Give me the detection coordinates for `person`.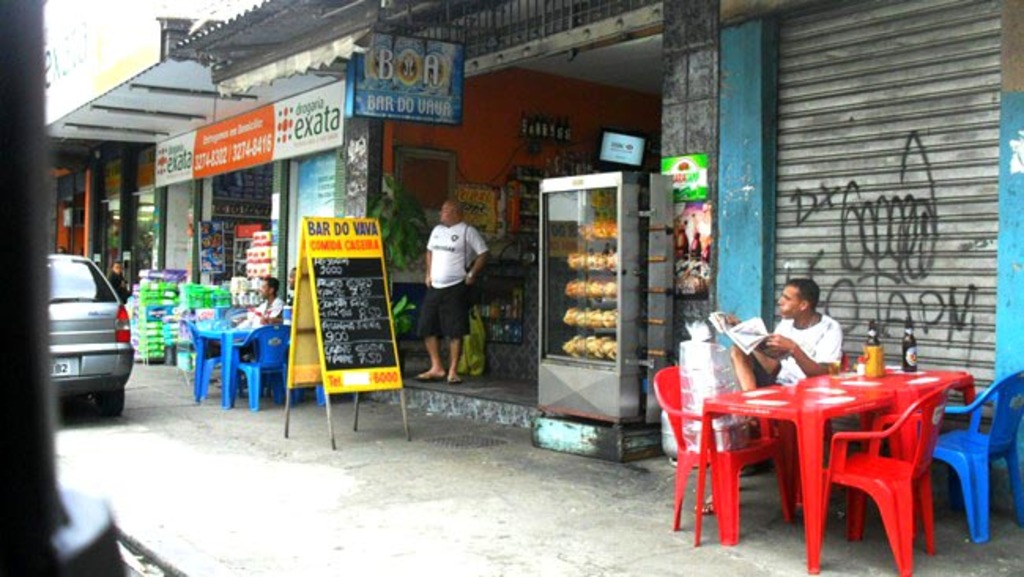
rect(736, 281, 844, 400).
